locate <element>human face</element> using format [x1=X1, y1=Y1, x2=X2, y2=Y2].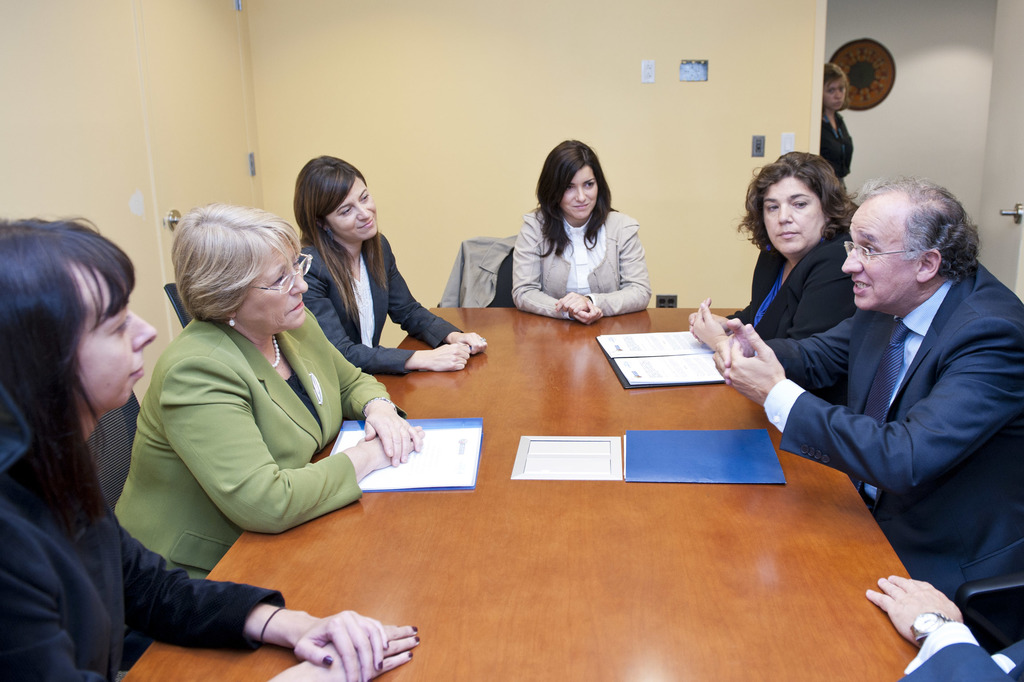
[x1=75, y1=272, x2=161, y2=411].
